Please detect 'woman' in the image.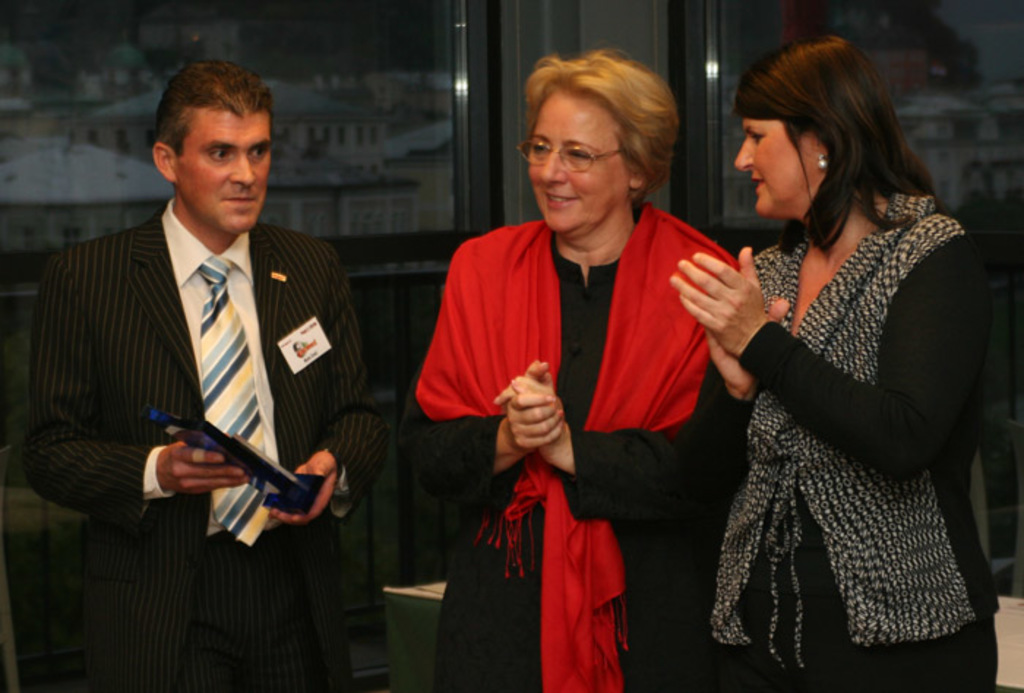
Rect(396, 44, 753, 692).
